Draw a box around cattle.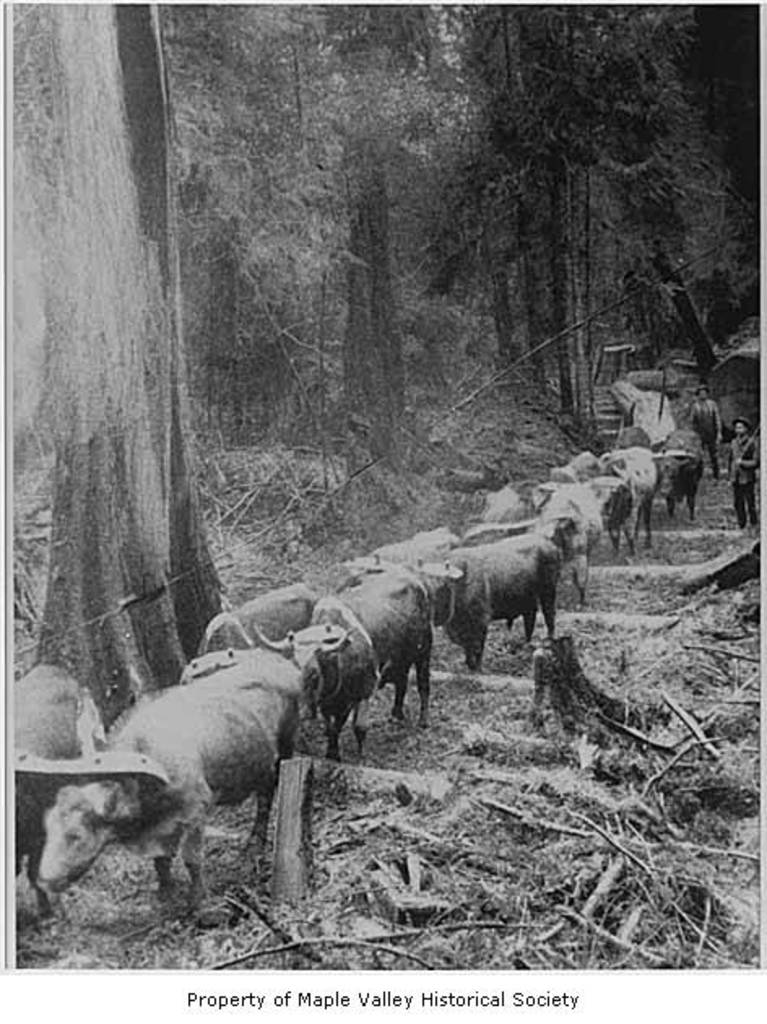
{"left": 540, "top": 486, "right": 600, "bottom": 603}.
